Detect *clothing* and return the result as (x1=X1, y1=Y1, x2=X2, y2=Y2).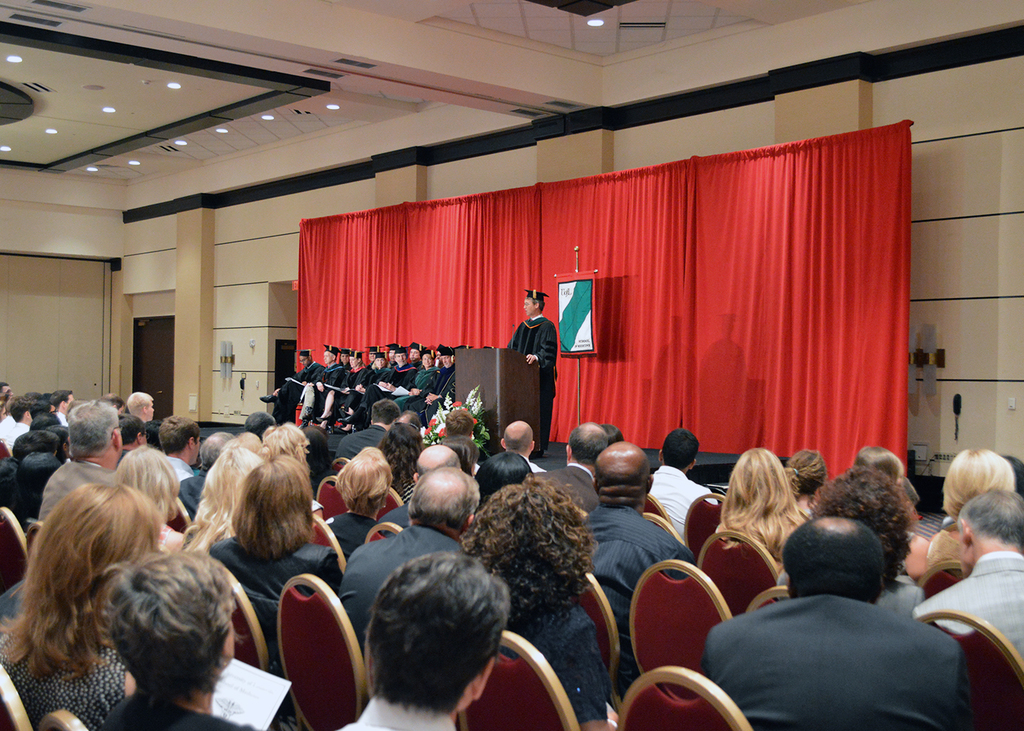
(x1=324, y1=511, x2=379, y2=560).
